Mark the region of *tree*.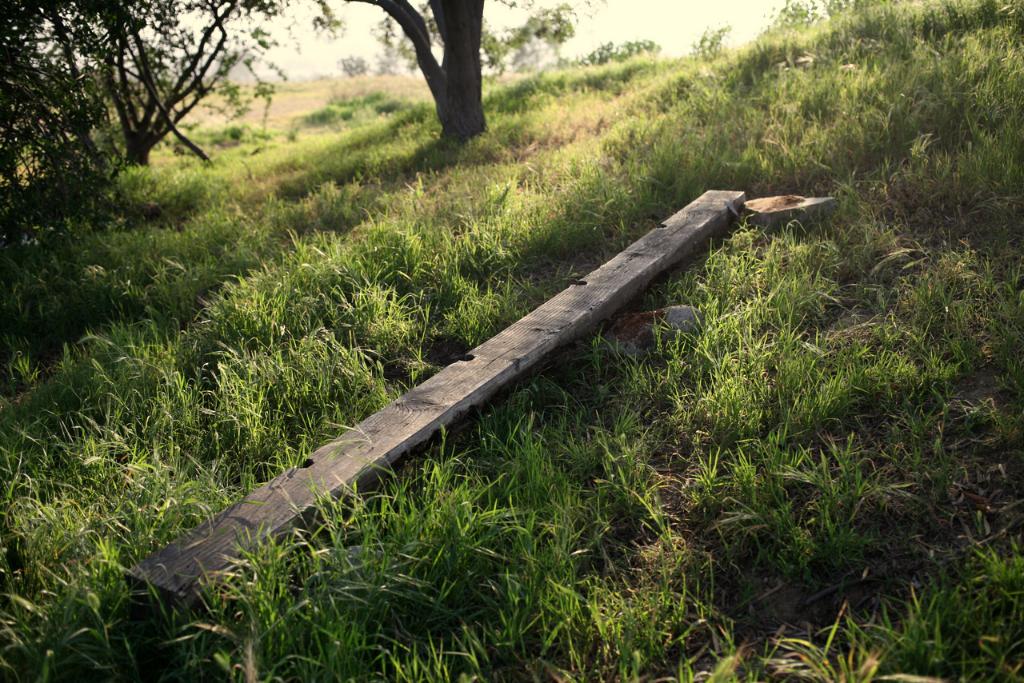
Region: region(344, 0, 489, 147).
